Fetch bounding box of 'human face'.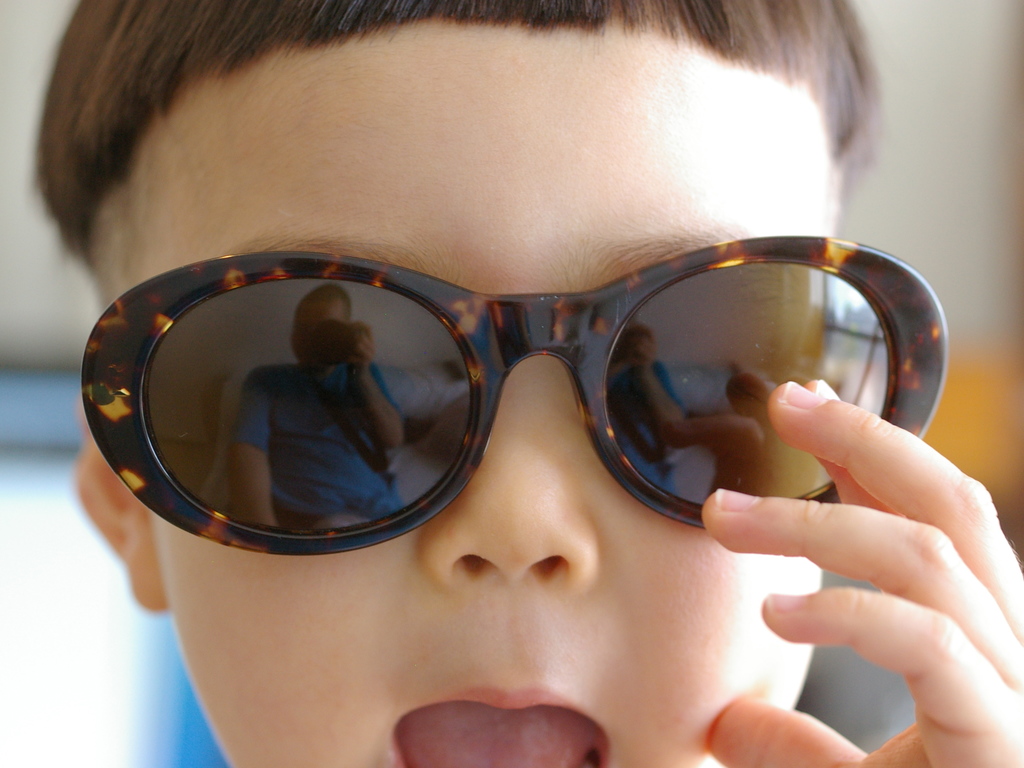
Bbox: box(93, 13, 843, 767).
